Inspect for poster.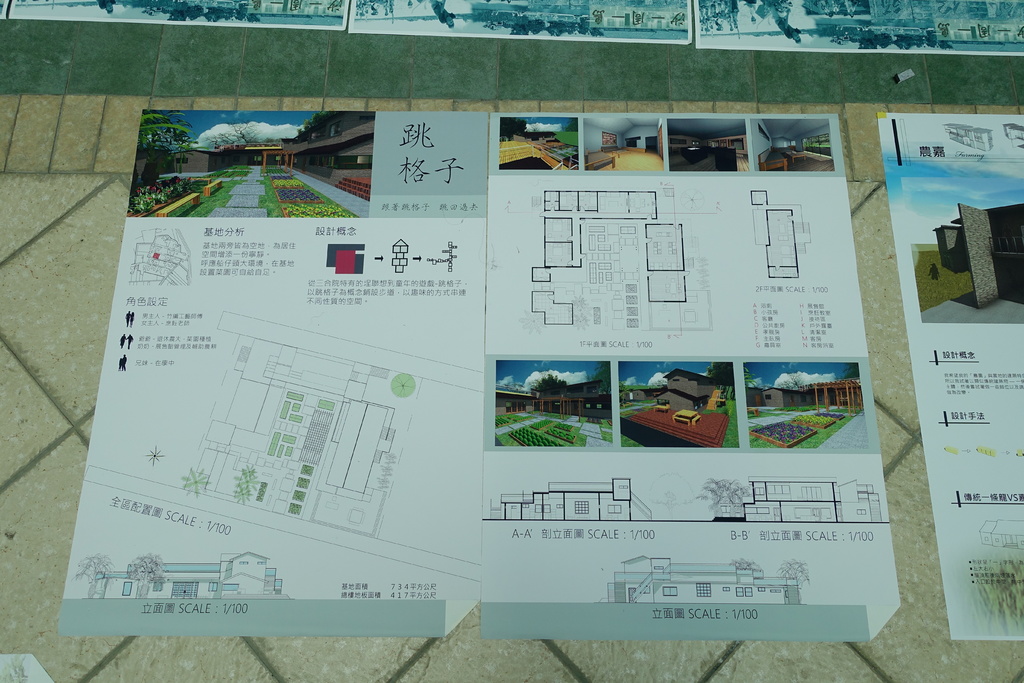
Inspection: (x1=482, y1=111, x2=903, y2=644).
